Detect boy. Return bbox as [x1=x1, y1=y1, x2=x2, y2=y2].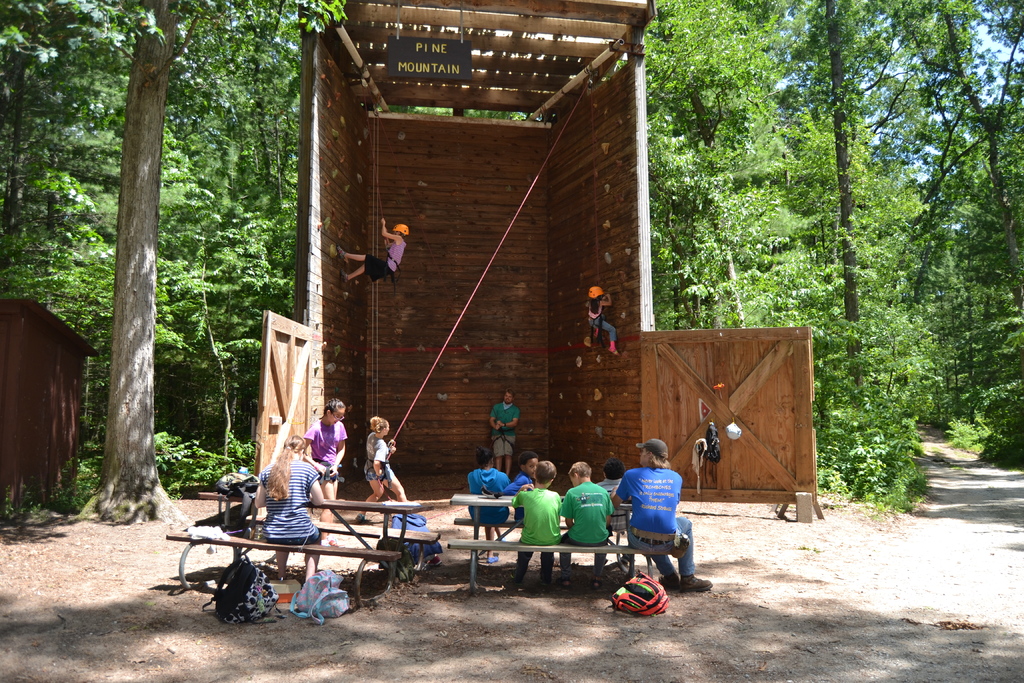
[x1=580, y1=287, x2=619, y2=357].
